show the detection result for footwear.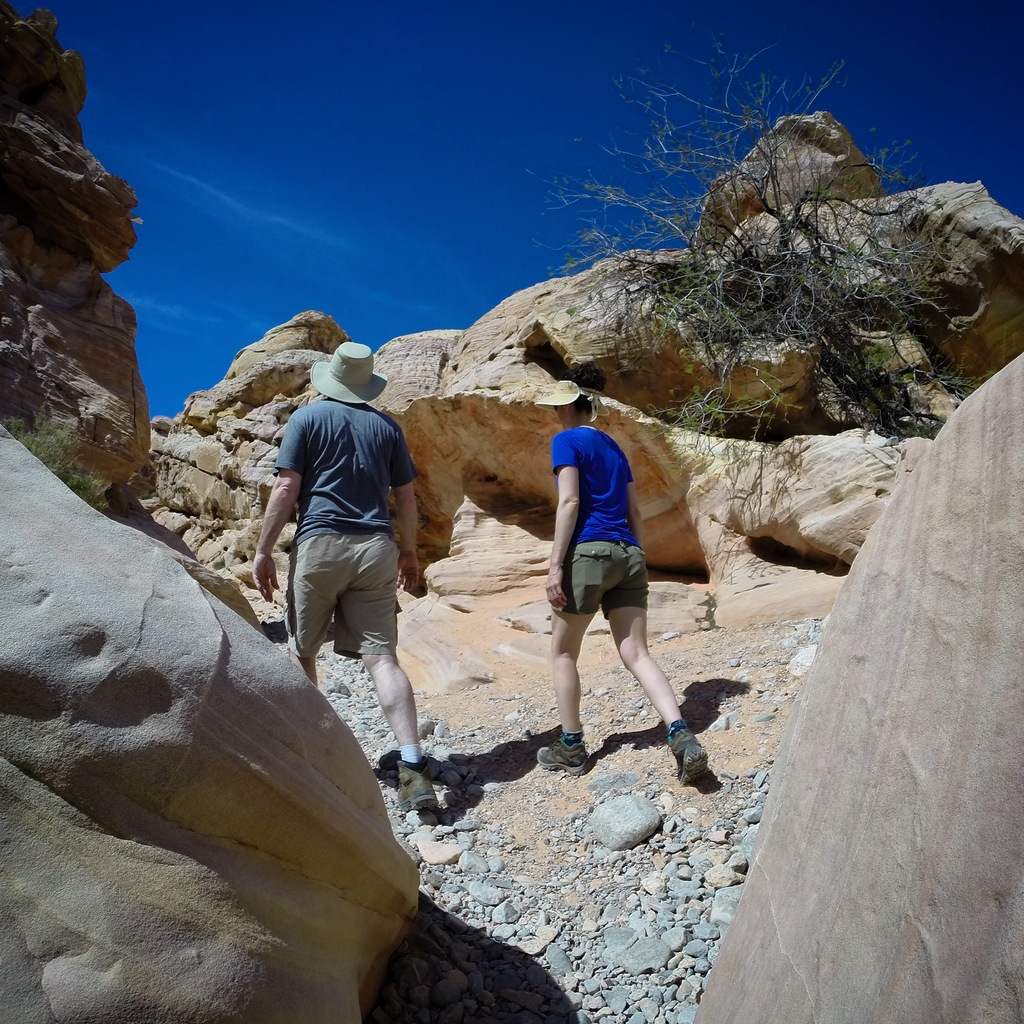
394, 755, 438, 812.
